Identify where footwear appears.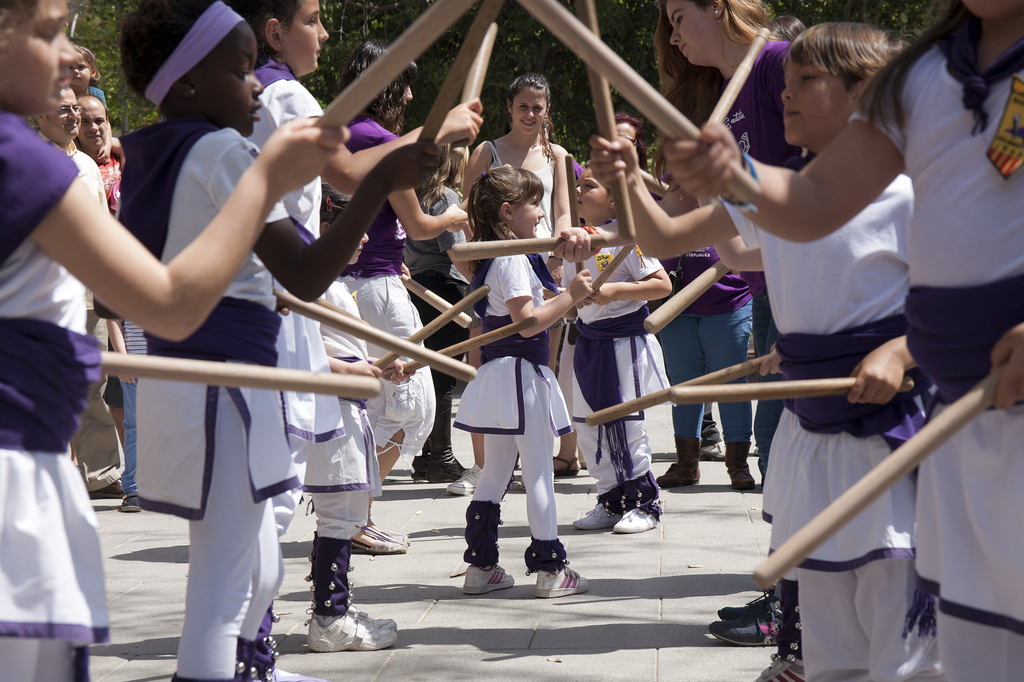
Appears at left=702, top=443, right=727, bottom=465.
